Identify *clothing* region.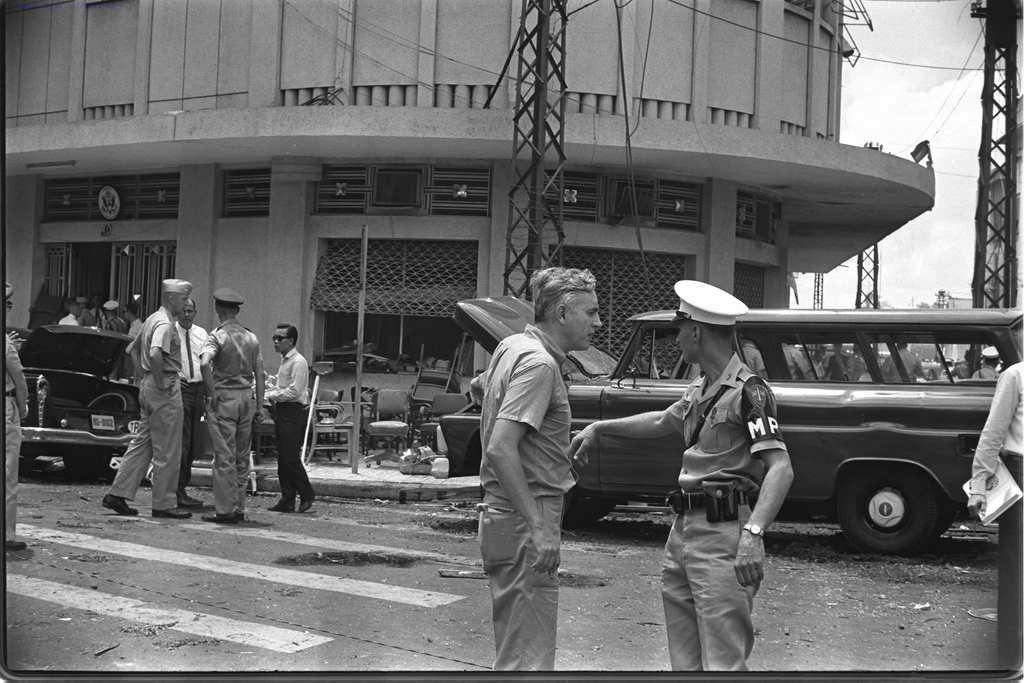
Region: l=879, t=344, r=922, b=383.
